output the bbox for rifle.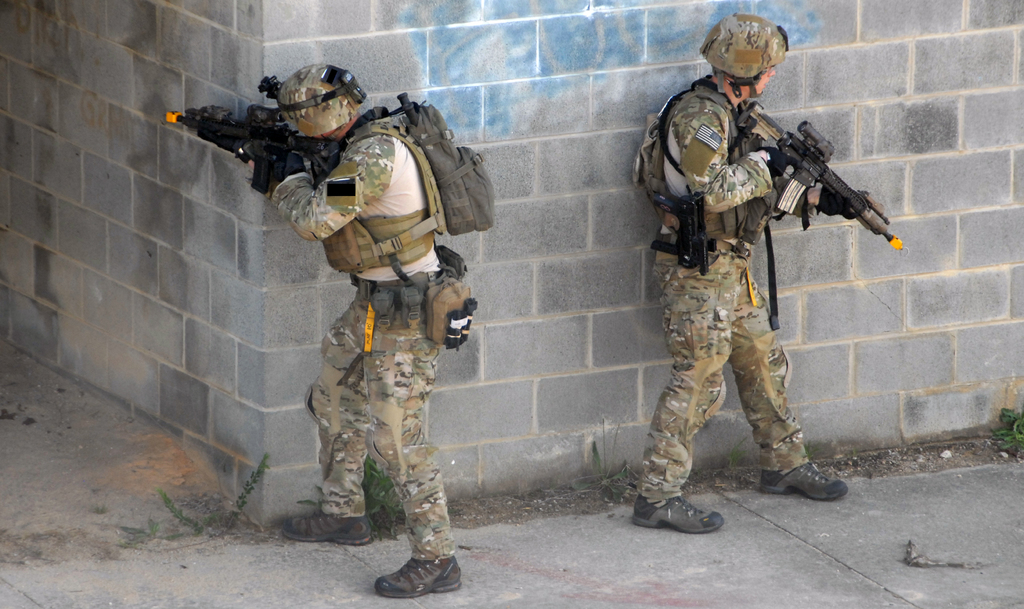
x1=653 y1=192 x2=716 y2=273.
